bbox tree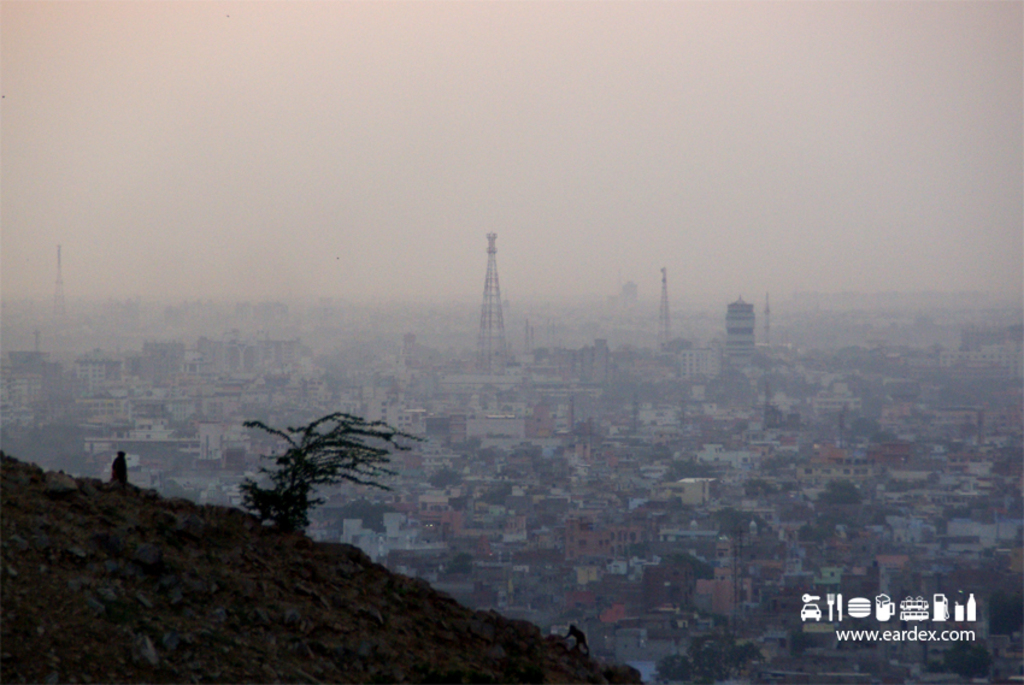
(left=740, top=479, right=770, bottom=506)
